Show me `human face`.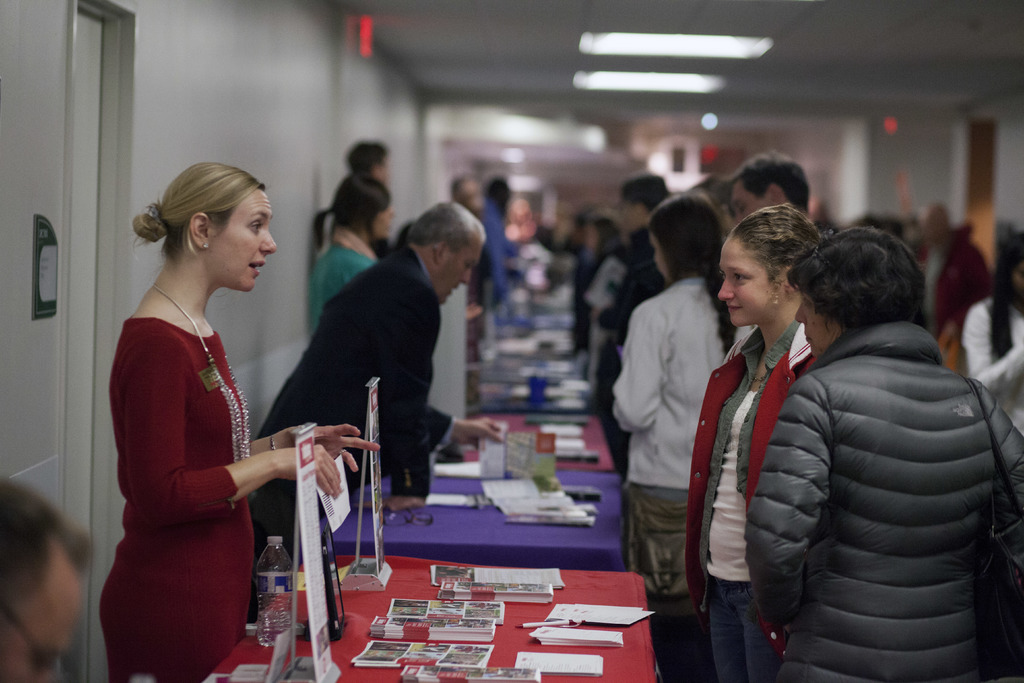
`human face` is here: l=796, t=290, r=834, b=360.
